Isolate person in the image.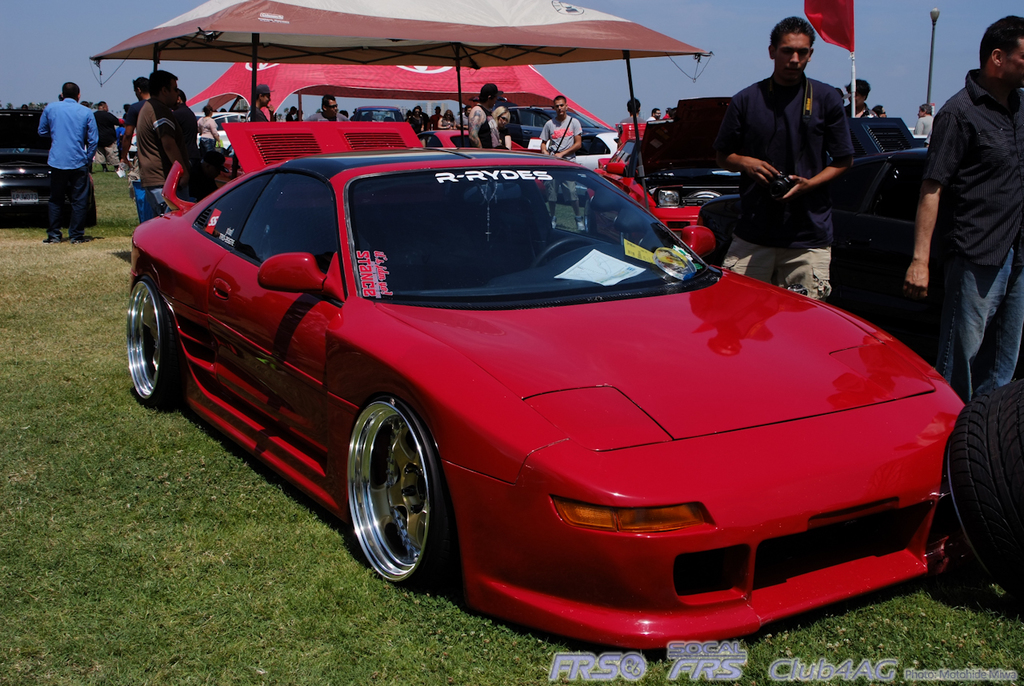
Isolated region: <region>467, 82, 502, 149</region>.
